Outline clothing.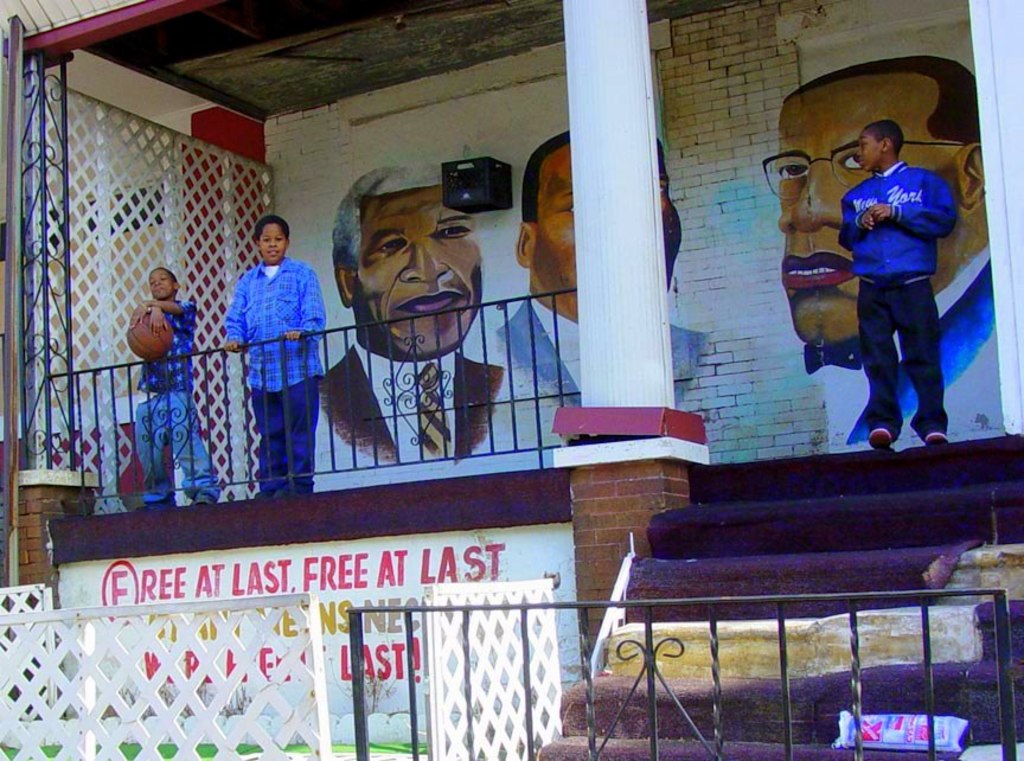
Outline: detection(217, 218, 318, 471).
